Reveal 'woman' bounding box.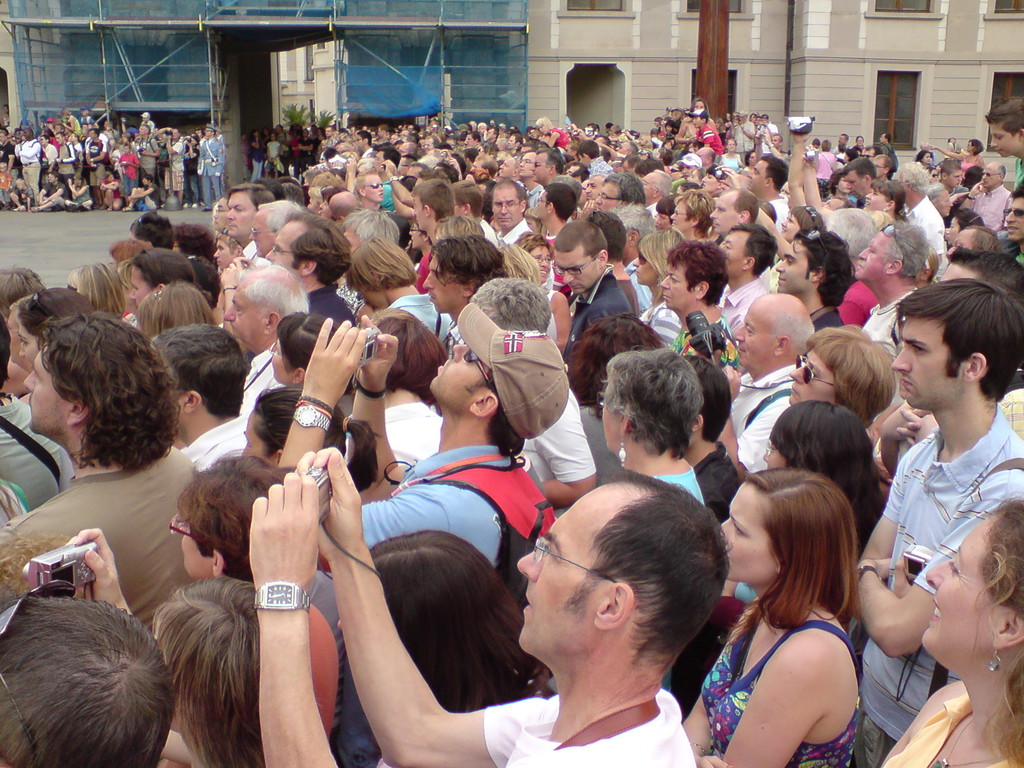
Revealed: 369, 527, 550, 767.
